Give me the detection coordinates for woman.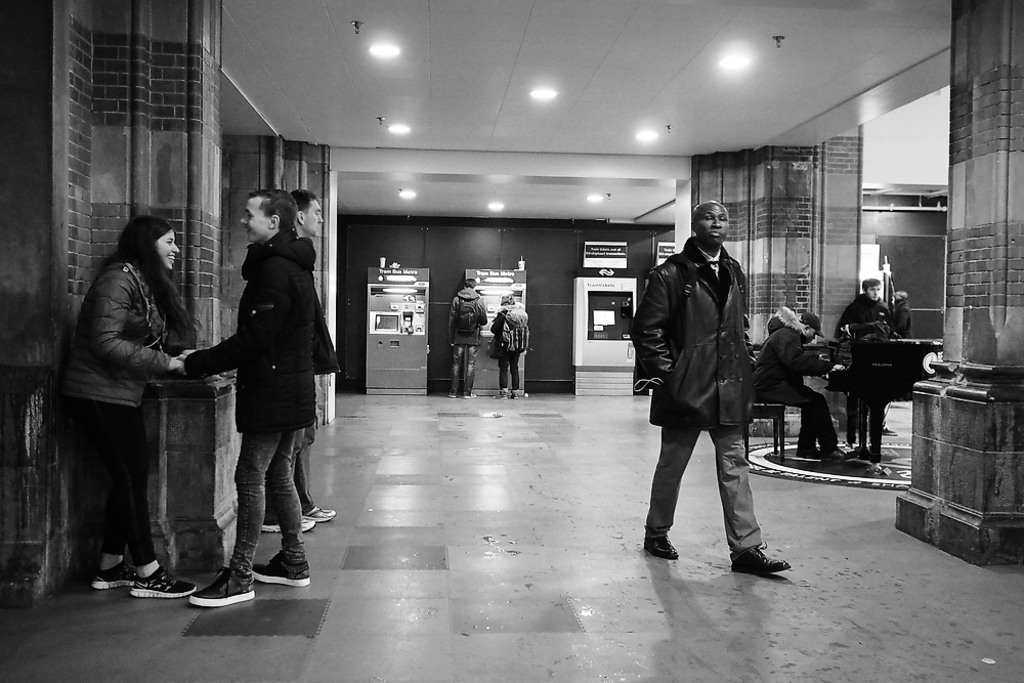
left=56, top=189, right=214, bottom=608.
